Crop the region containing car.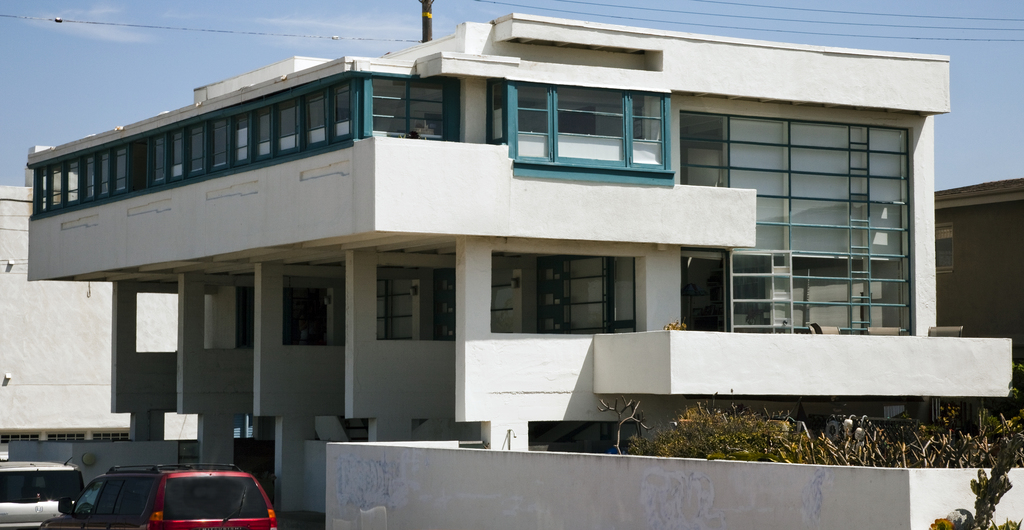
Crop region: region(44, 462, 275, 529).
